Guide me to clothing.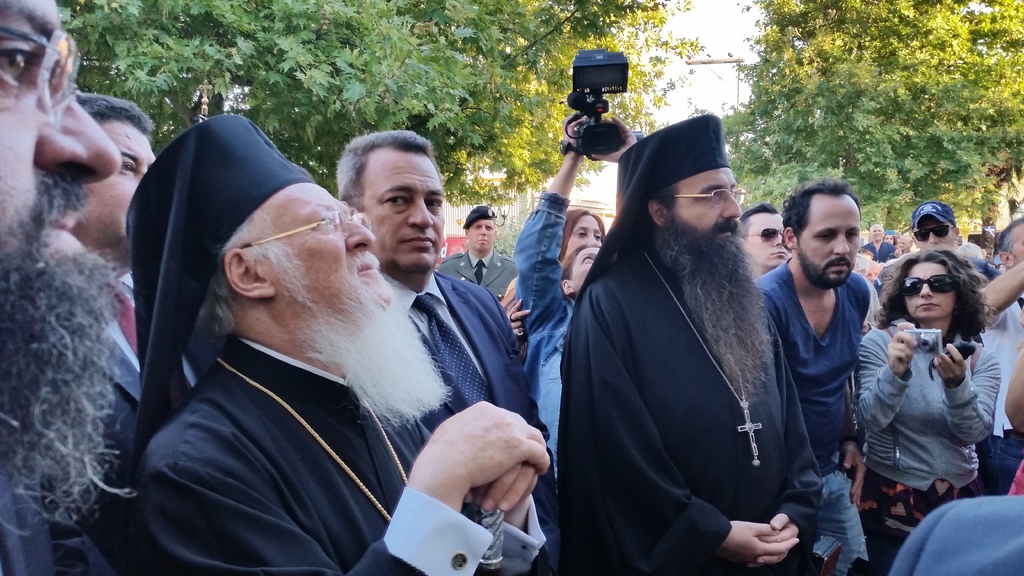
Guidance: [514,184,581,493].
